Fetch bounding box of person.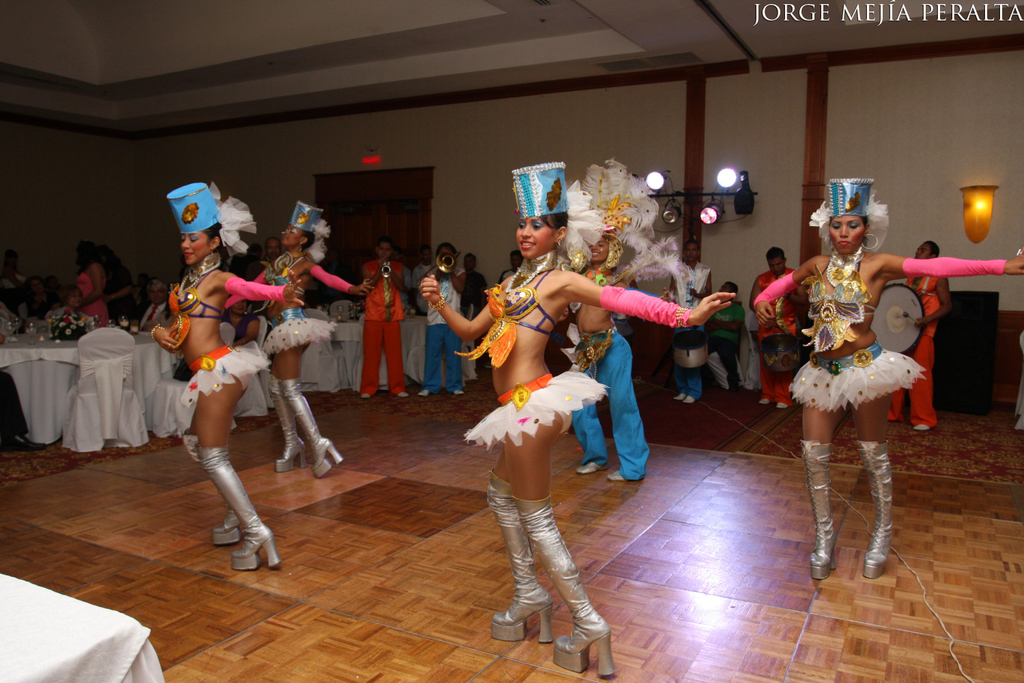
Bbox: 709, 279, 745, 397.
